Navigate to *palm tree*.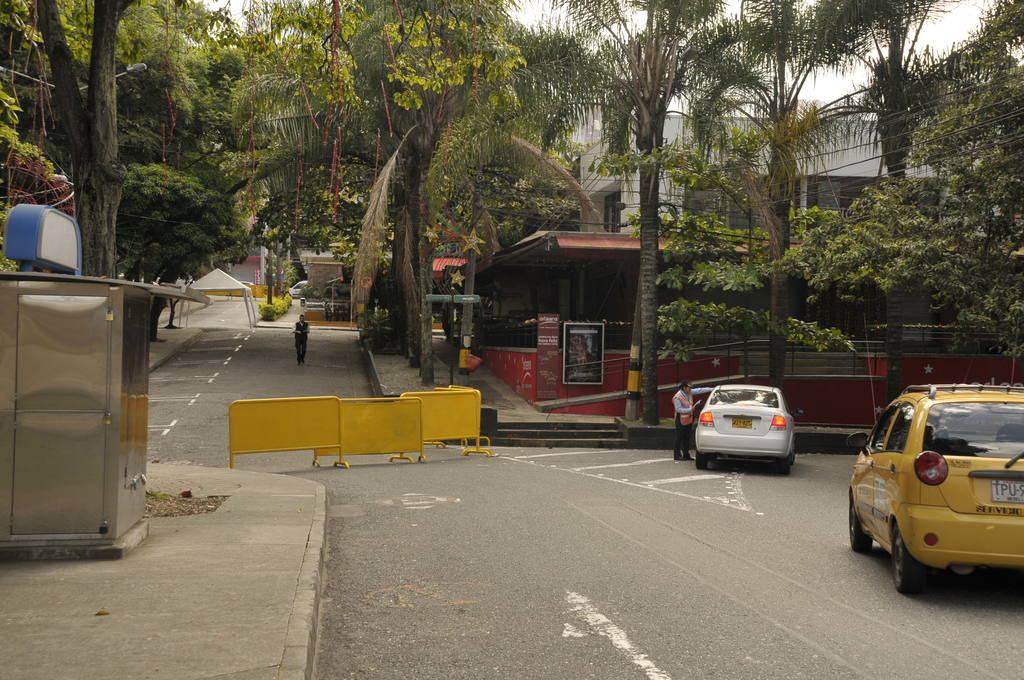
Navigation target: x1=533, y1=0, x2=768, y2=425.
